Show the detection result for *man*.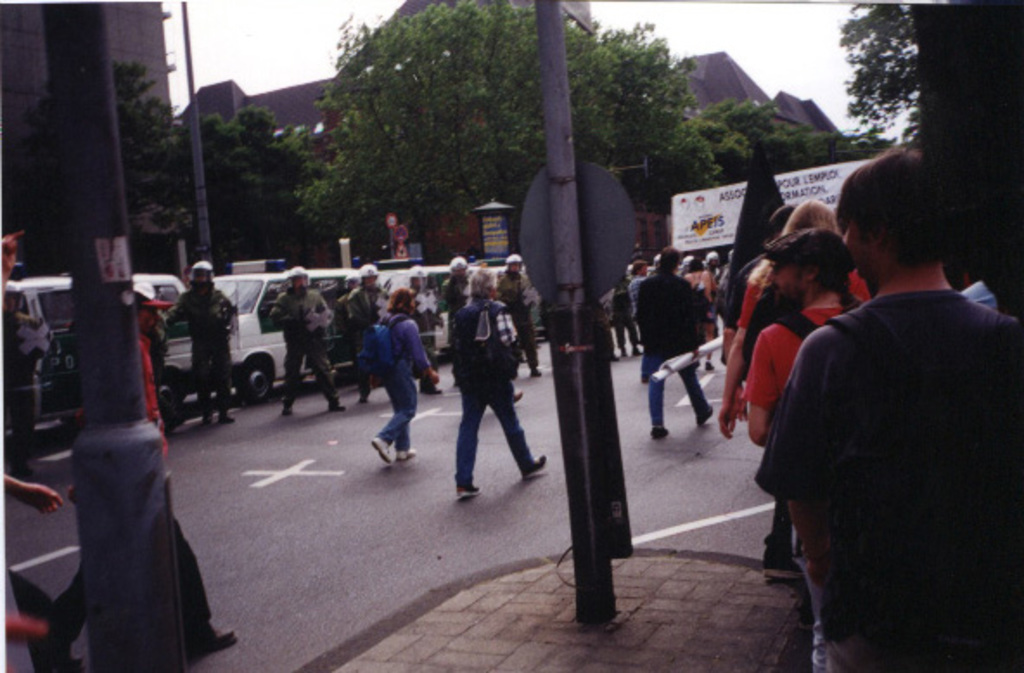
441 270 560 507.
